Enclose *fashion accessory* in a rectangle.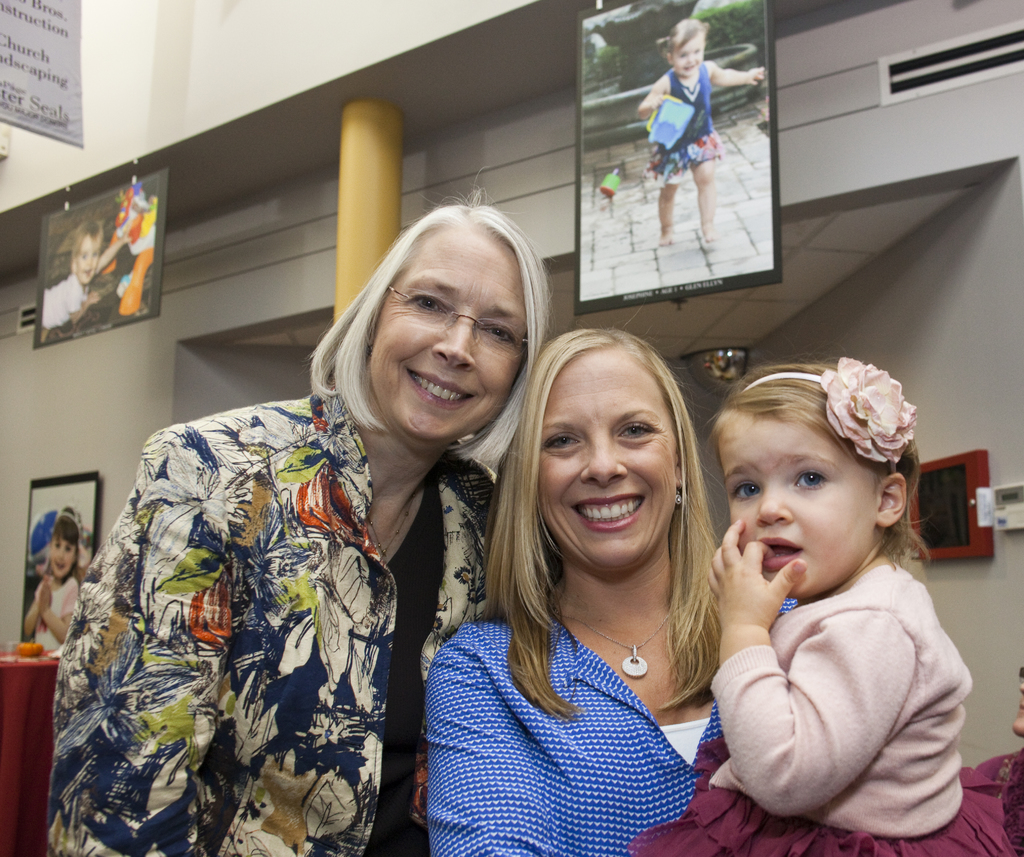
<region>741, 353, 924, 465</region>.
